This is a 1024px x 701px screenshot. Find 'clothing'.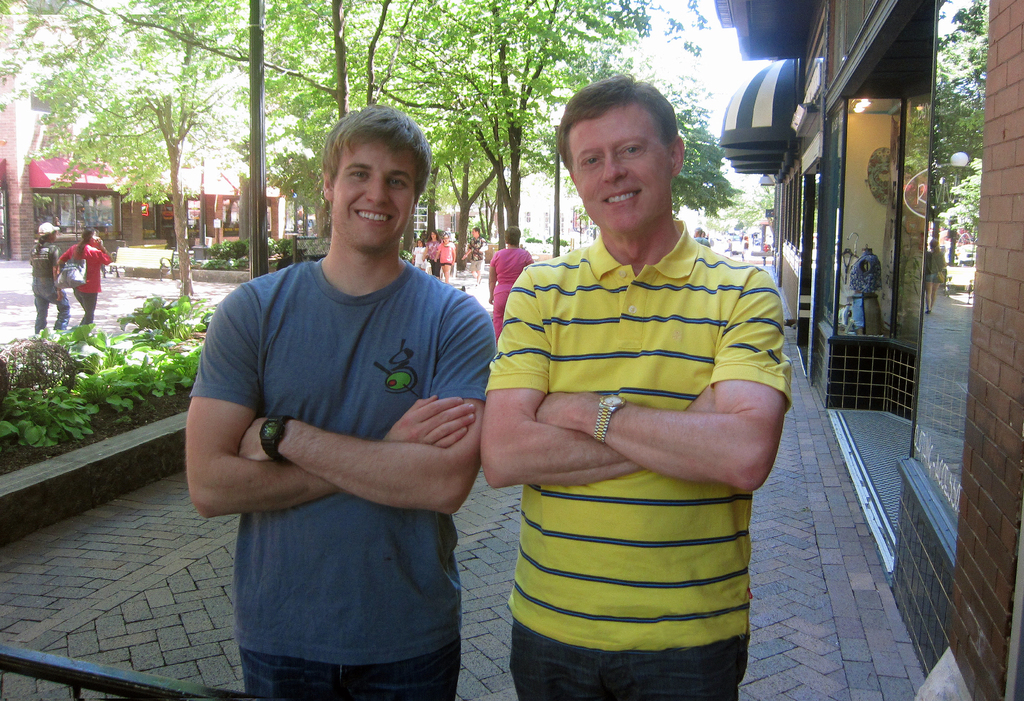
Bounding box: <region>412, 244, 428, 270</region>.
